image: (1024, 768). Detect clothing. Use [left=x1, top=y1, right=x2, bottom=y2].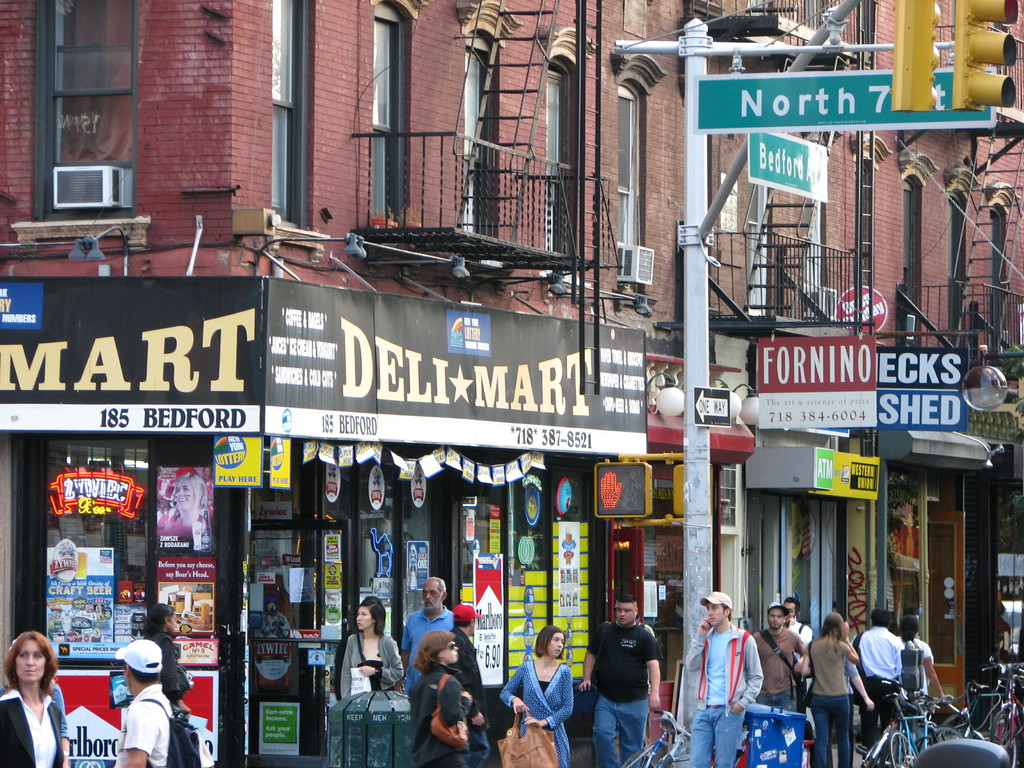
[left=860, top=628, right=902, bottom=741].
